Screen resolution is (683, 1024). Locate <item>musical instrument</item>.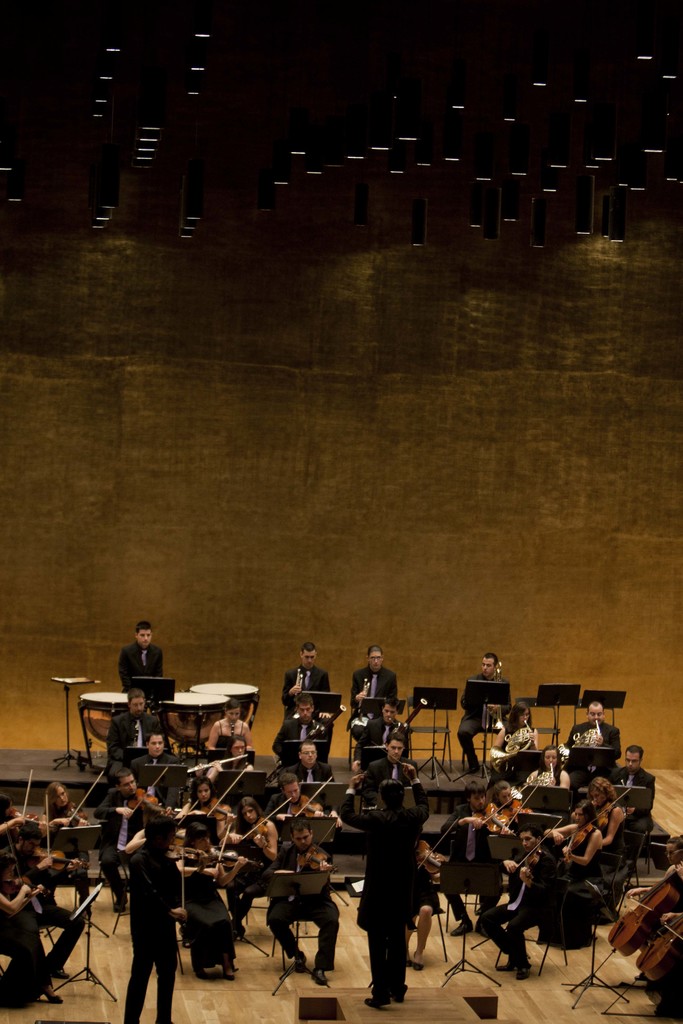
[493, 660, 506, 733].
